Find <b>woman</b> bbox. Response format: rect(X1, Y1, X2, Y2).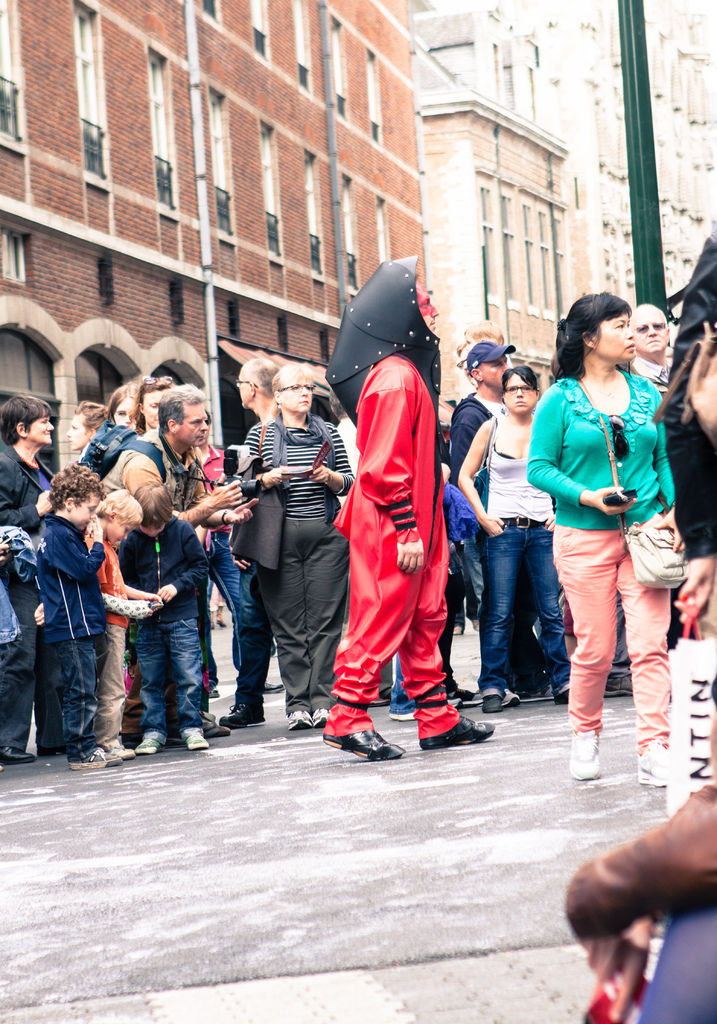
rect(125, 373, 172, 435).
